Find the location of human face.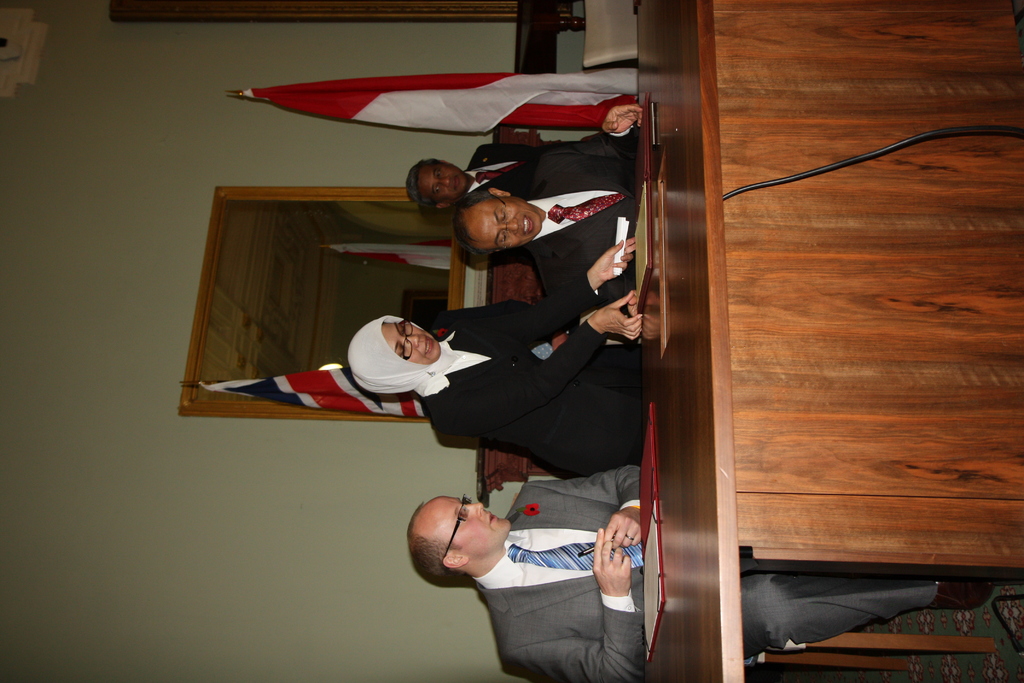
Location: <box>420,162,470,201</box>.
